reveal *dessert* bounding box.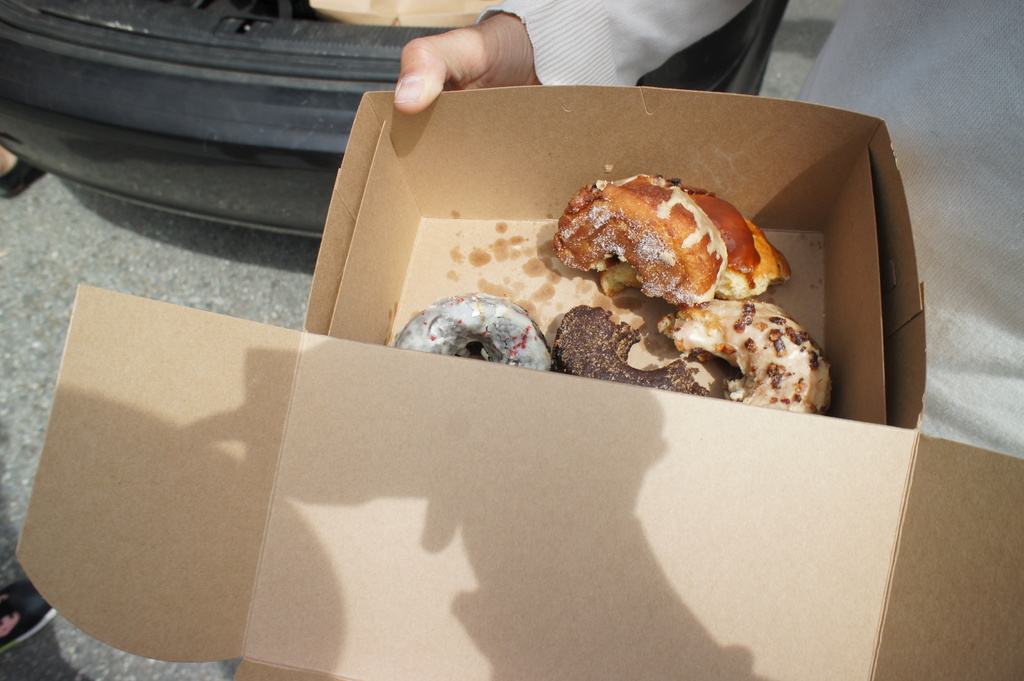
Revealed: crop(558, 303, 716, 398).
